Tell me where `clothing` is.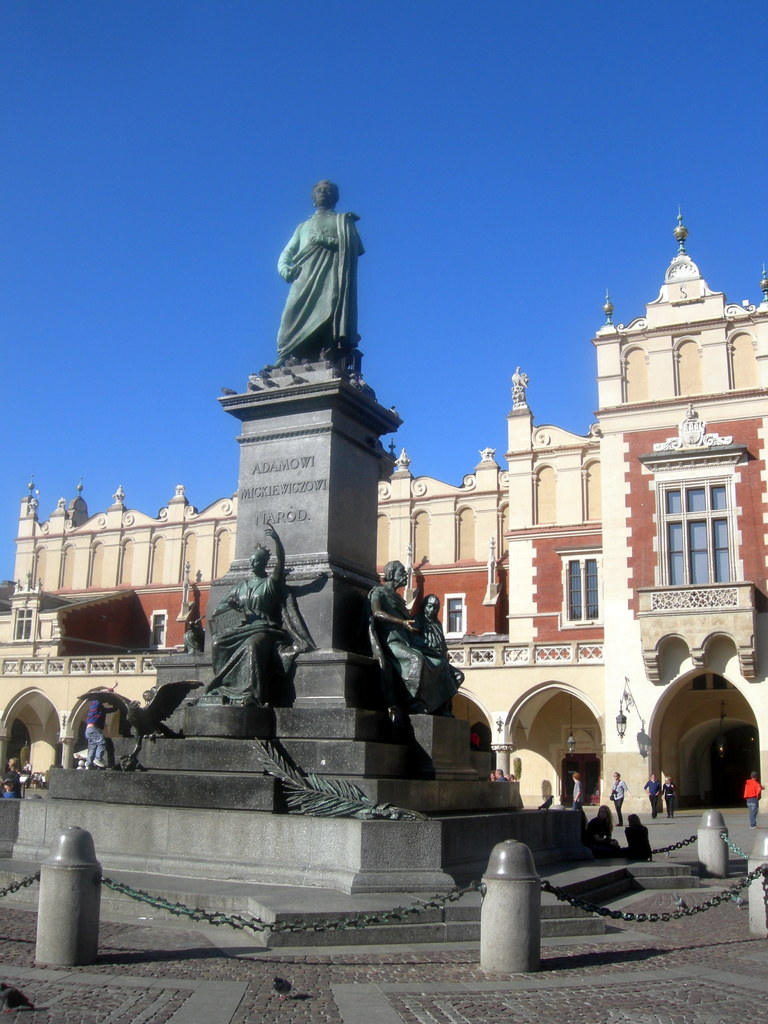
`clothing` is at (left=216, top=568, right=293, bottom=689).
